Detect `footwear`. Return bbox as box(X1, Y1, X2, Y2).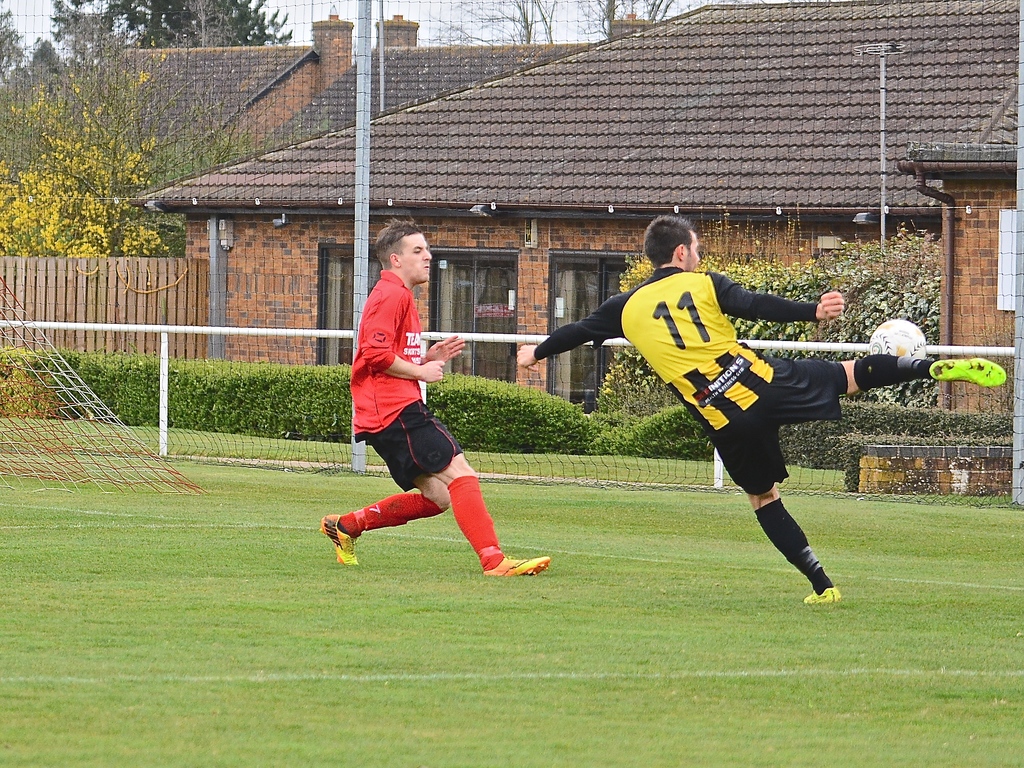
box(480, 554, 553, 579).
